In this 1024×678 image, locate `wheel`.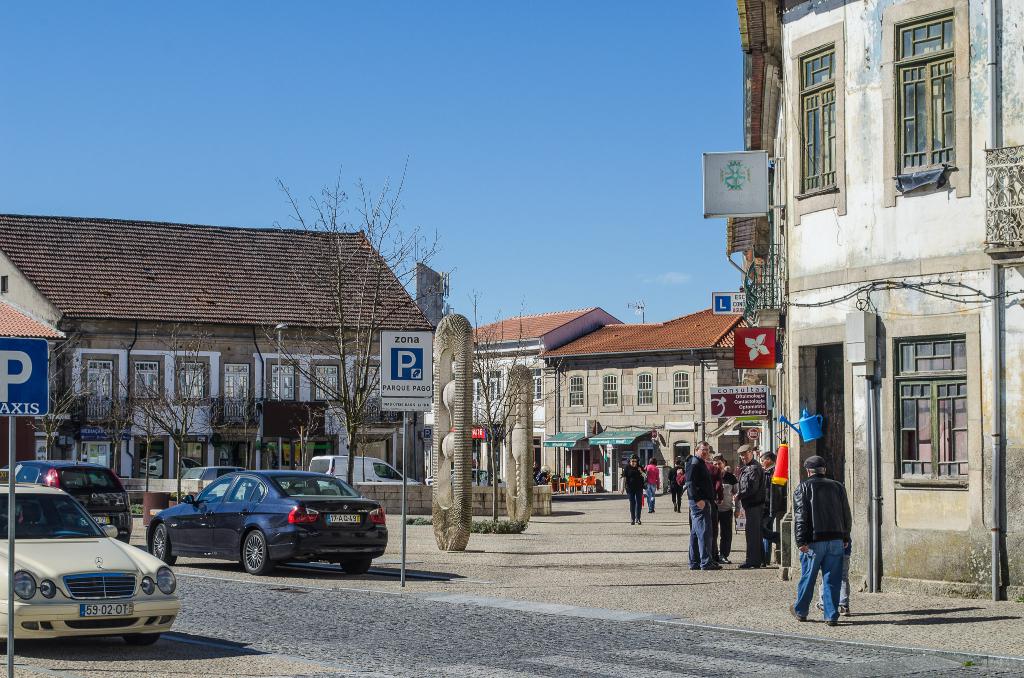
Bounding box: [x1=241, y1=528, x2=268, y2=570].
